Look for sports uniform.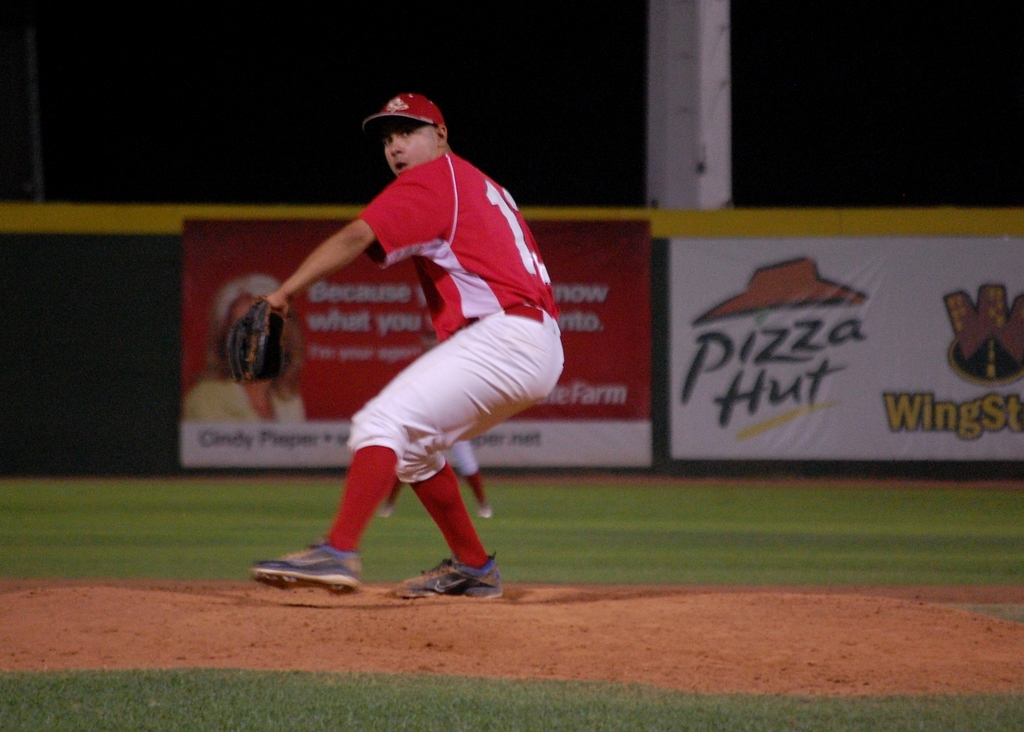
Found: pyautogui.locateOnScreen(182, 279, 306, 425).
